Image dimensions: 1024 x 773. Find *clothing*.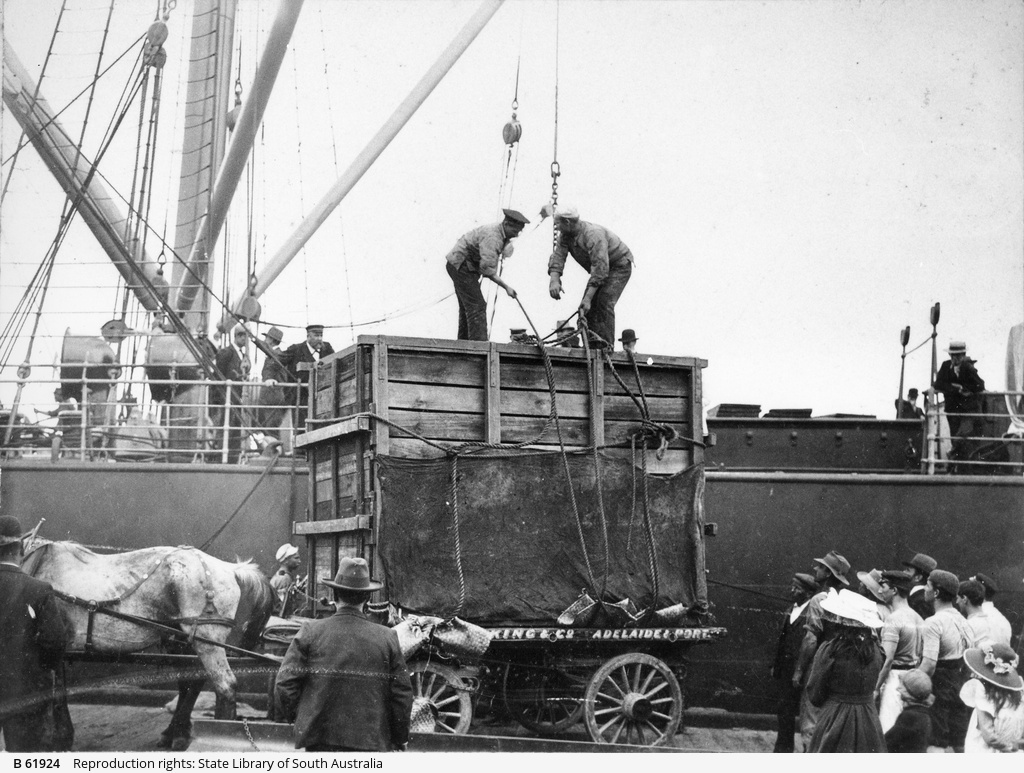
810 630 892 755.
